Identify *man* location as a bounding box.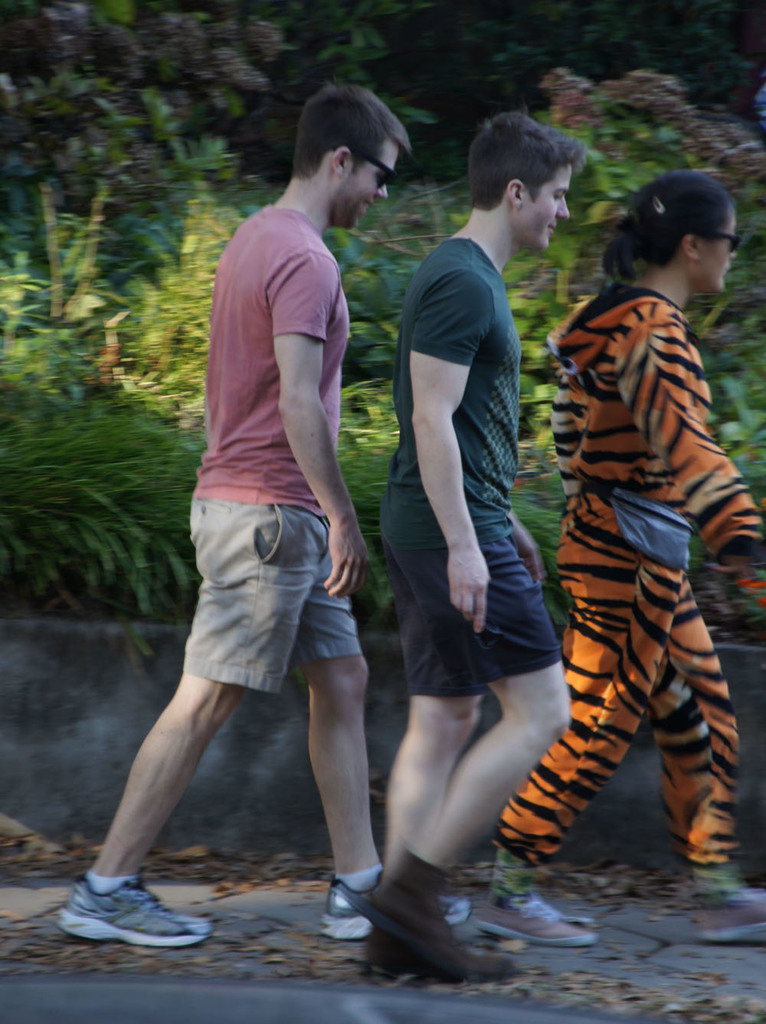
(103, 90, 404, 958).
